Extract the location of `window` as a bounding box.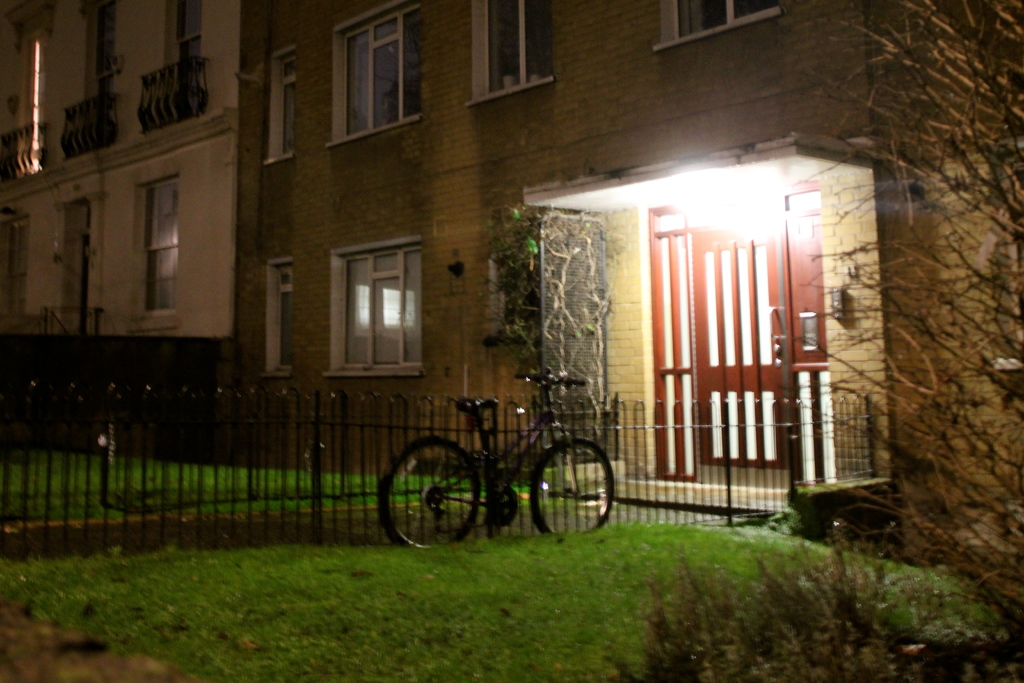
region(461, 0, 551, 110).
